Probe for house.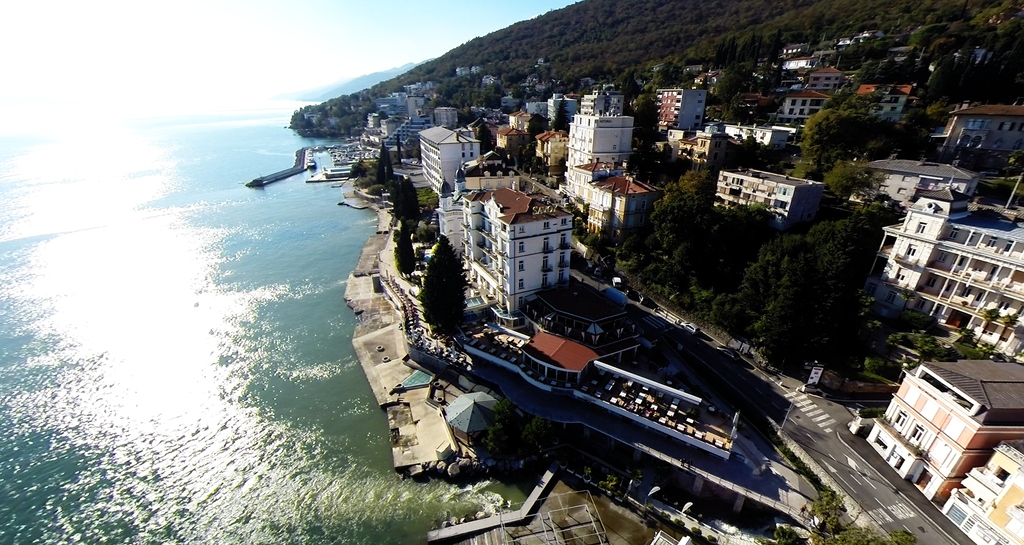
Probe result: (841,143,1023,344).
